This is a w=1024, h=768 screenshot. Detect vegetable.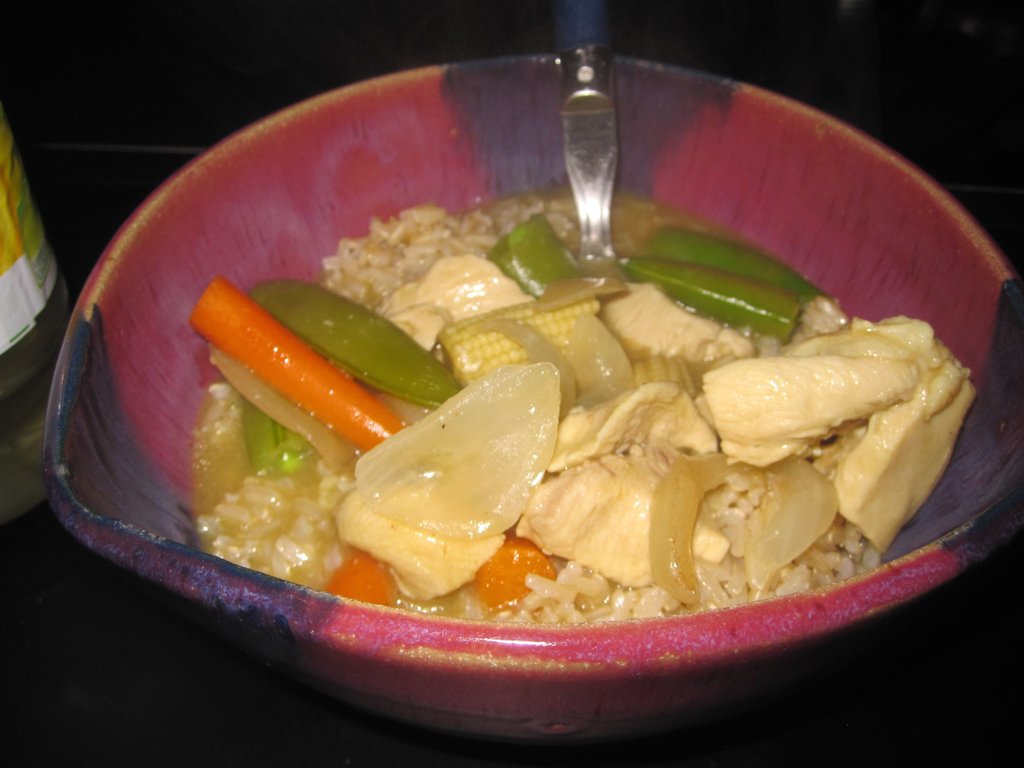
crop(465, 321, 572, 423).
